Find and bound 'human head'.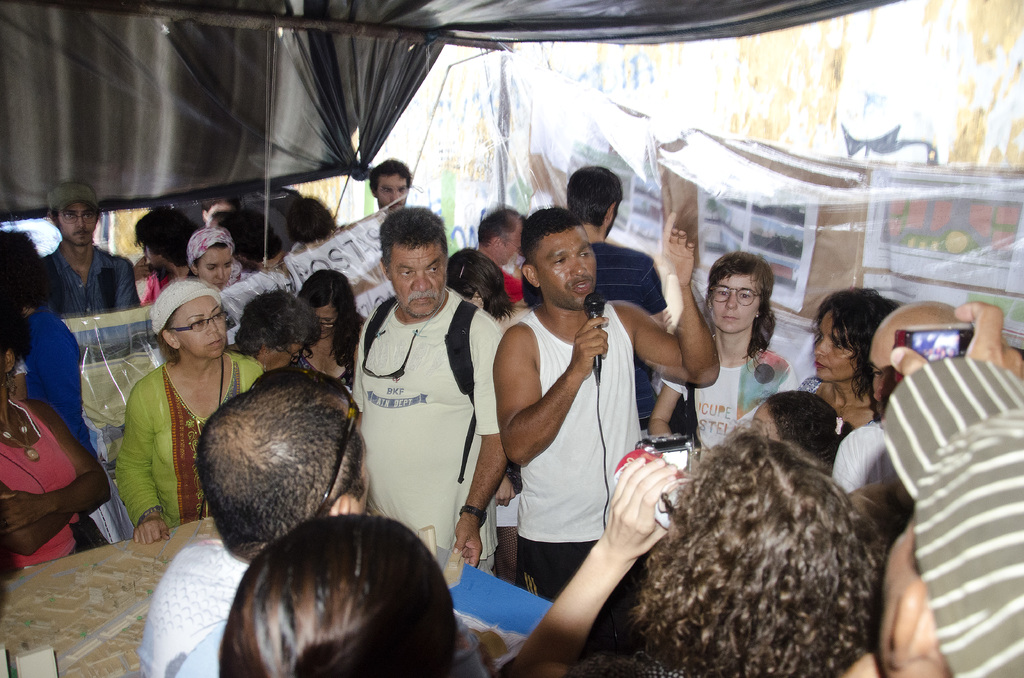
Bound: locate(291, 197, 342, 247).
